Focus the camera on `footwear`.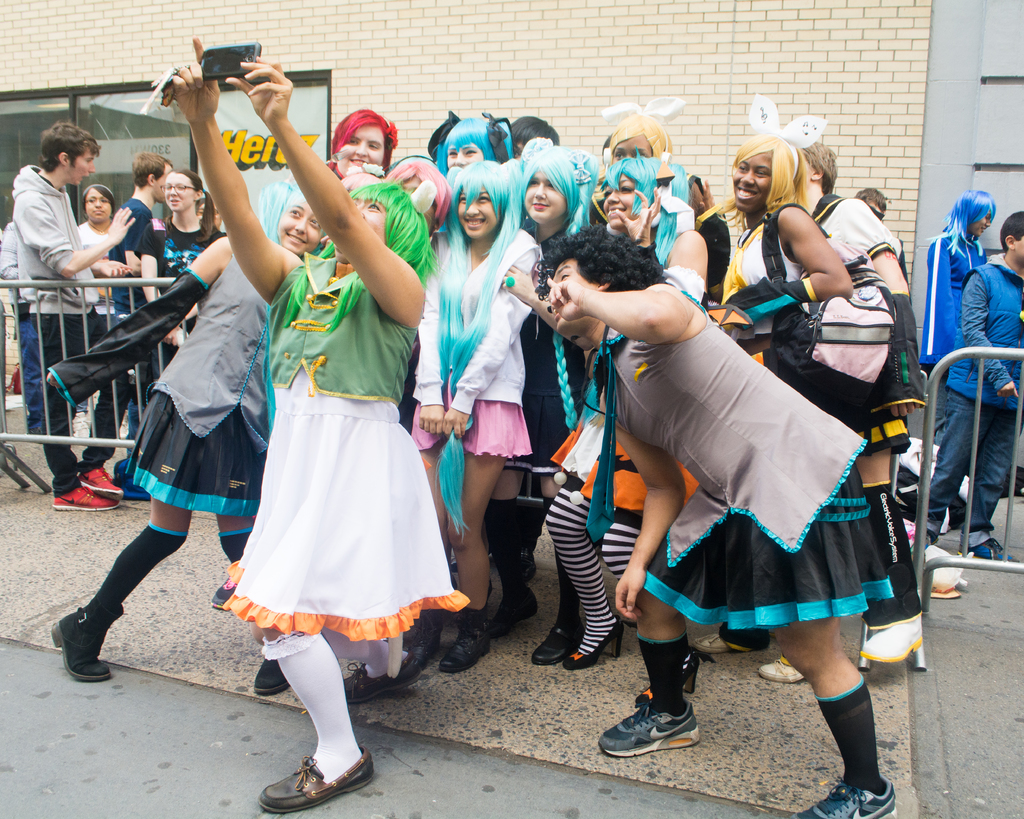
Focus region: box=[502, 562, 534, 627].
